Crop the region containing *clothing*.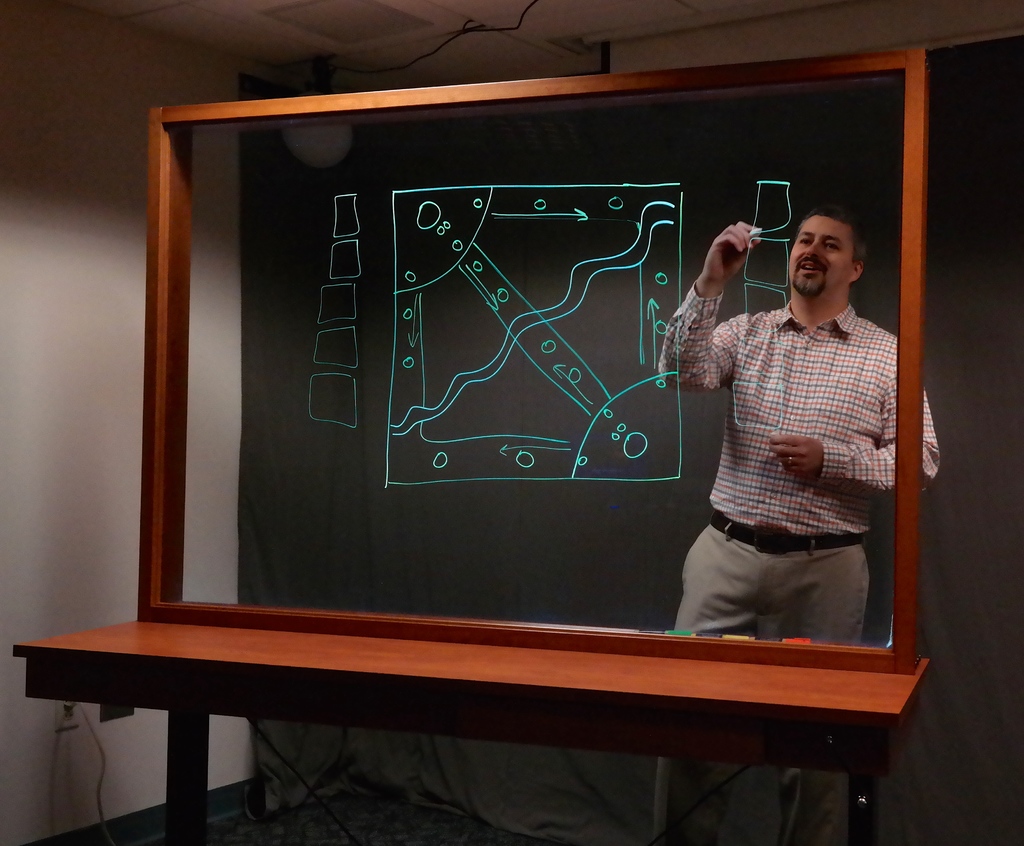
Crop region: [648,510,867,845].
